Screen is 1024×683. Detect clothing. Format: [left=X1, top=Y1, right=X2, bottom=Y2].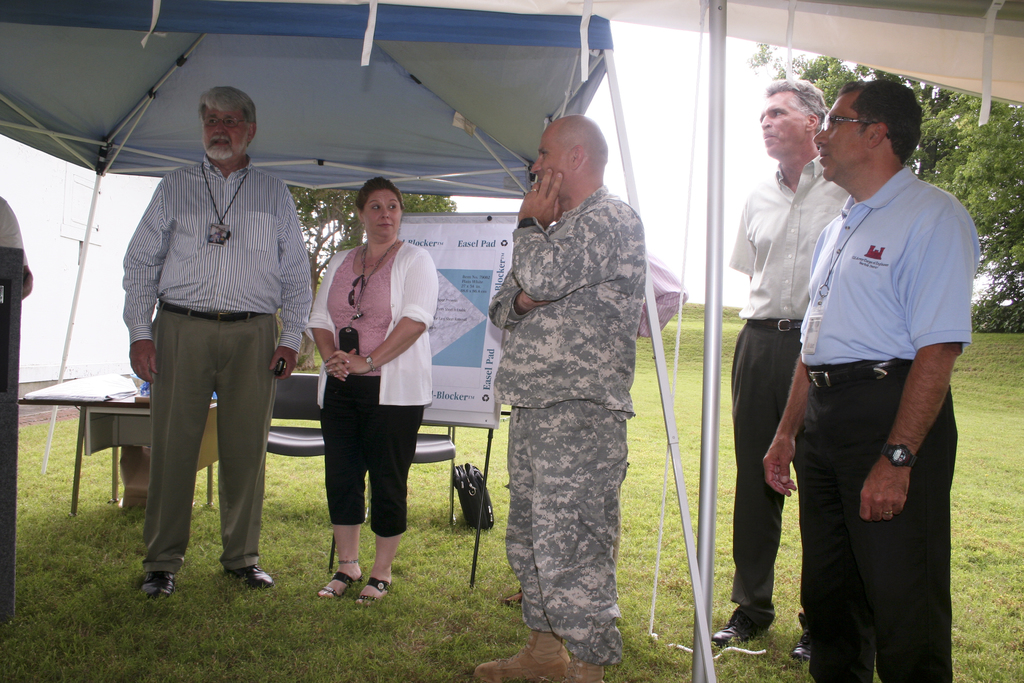
[left=489, top=187, right=650, bottom=672].
